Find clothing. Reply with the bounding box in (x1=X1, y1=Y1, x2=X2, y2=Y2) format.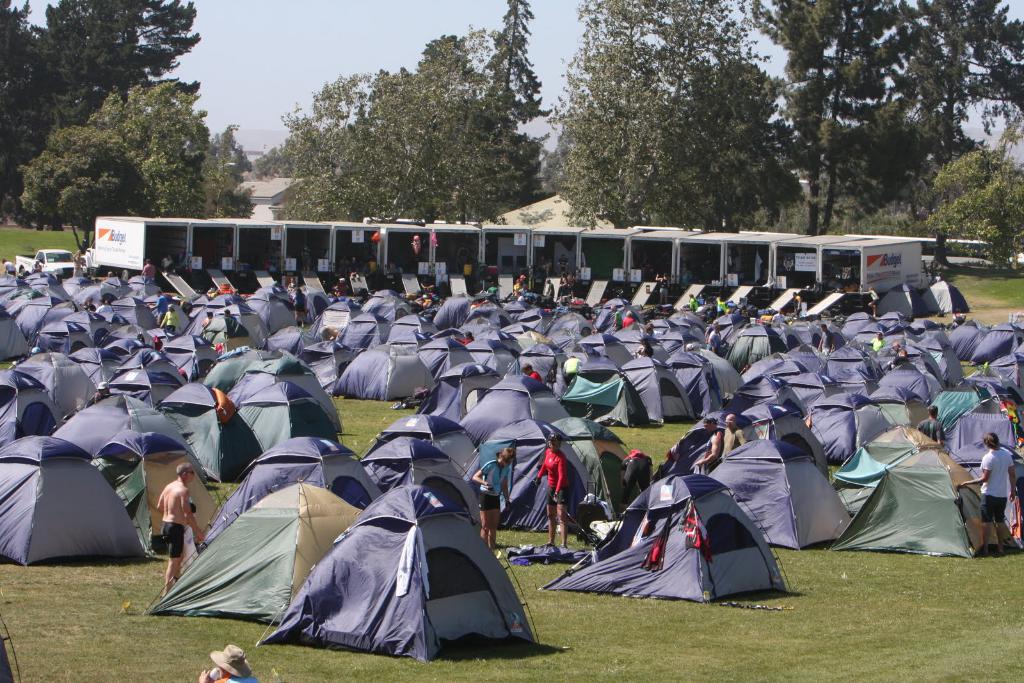
(x1=165, y1=309, x2=178, y2=335).
